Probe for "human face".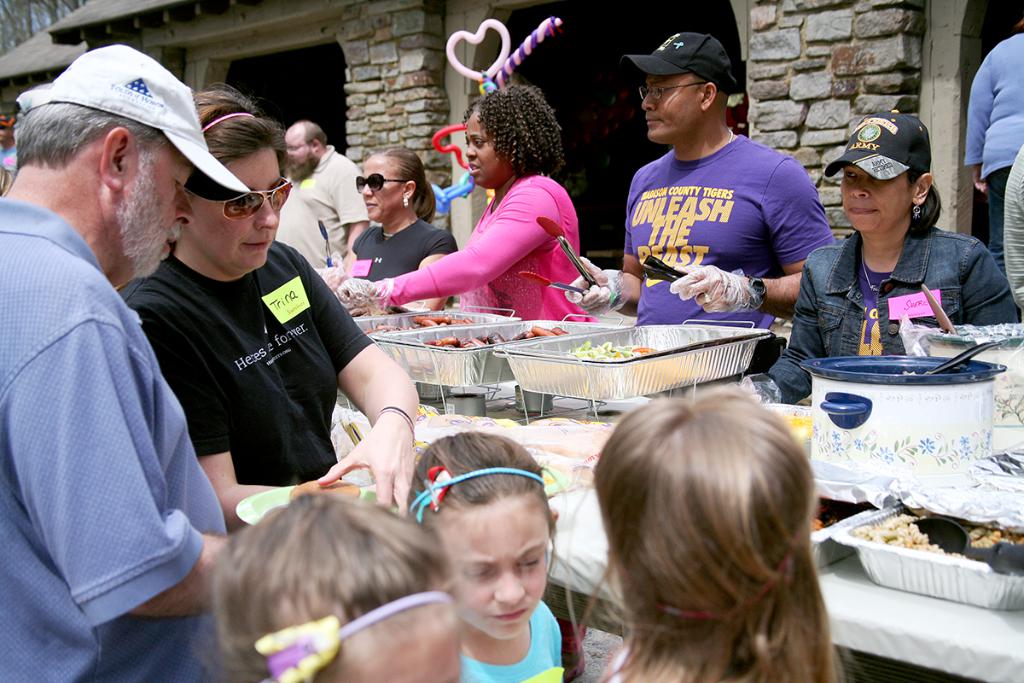
Probe result: 439, 500, 550, 643.
